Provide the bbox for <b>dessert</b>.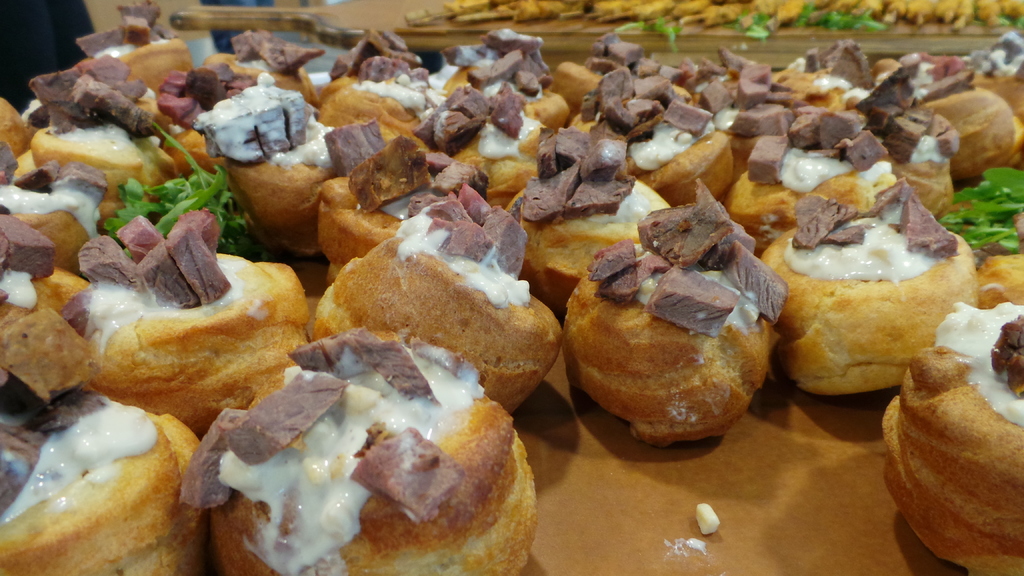
pyautogui.locateOnScreen(0, 387, 182, 575).
